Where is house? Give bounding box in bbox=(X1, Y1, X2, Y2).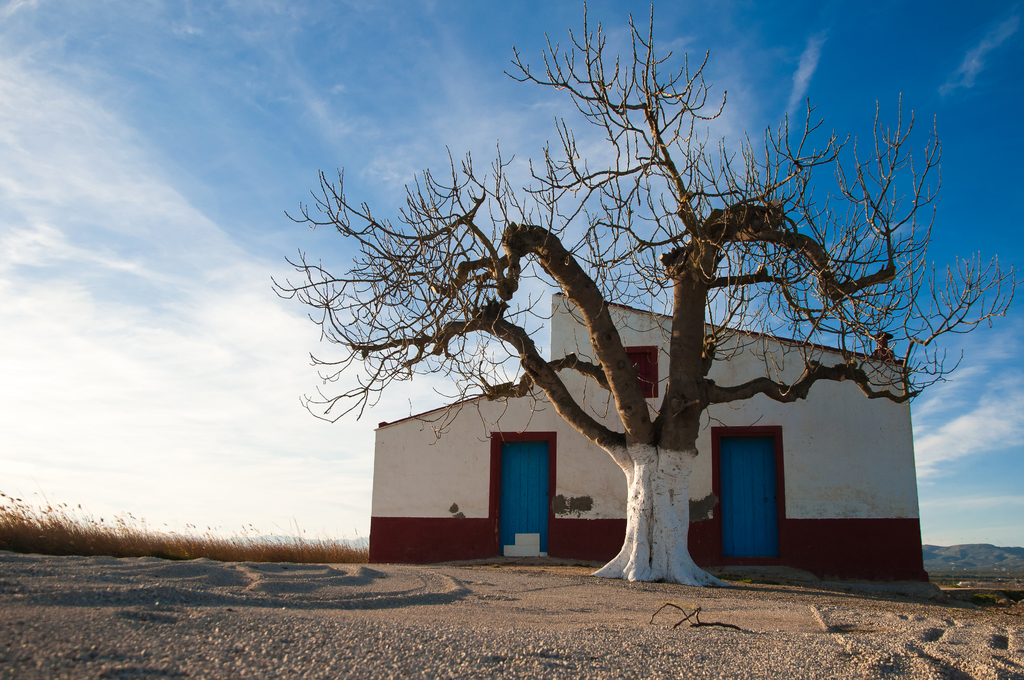
bbox=(307, 226, 915, 556).
